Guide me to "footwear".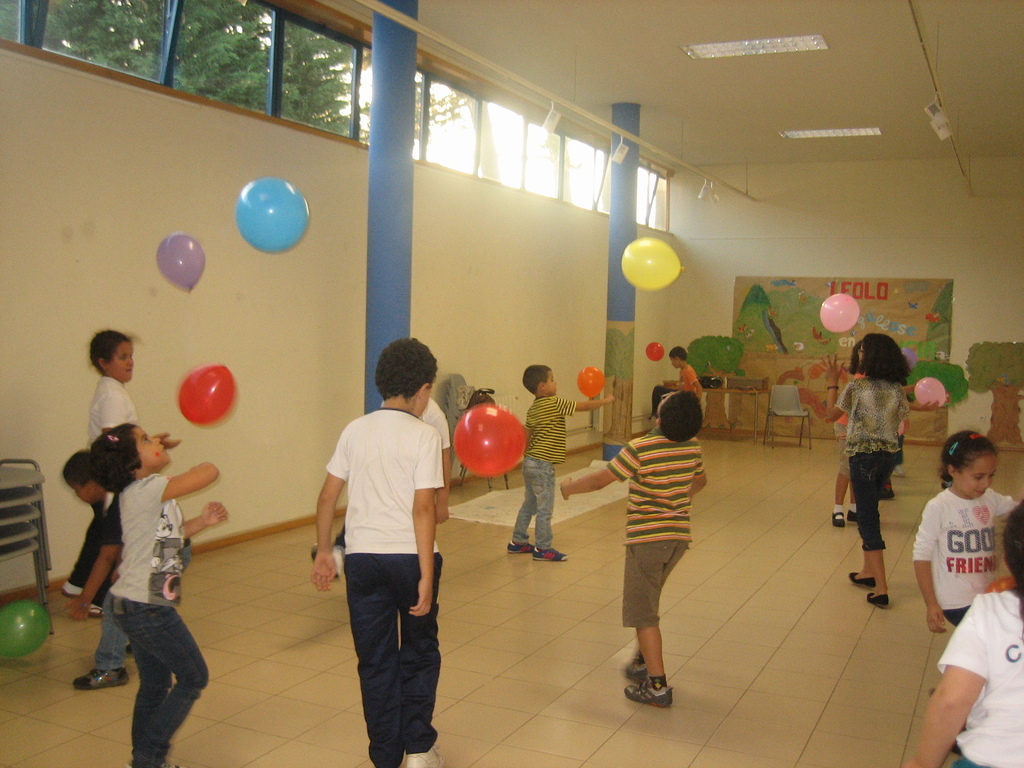
Guidance: [620, 647, 649, 687].
